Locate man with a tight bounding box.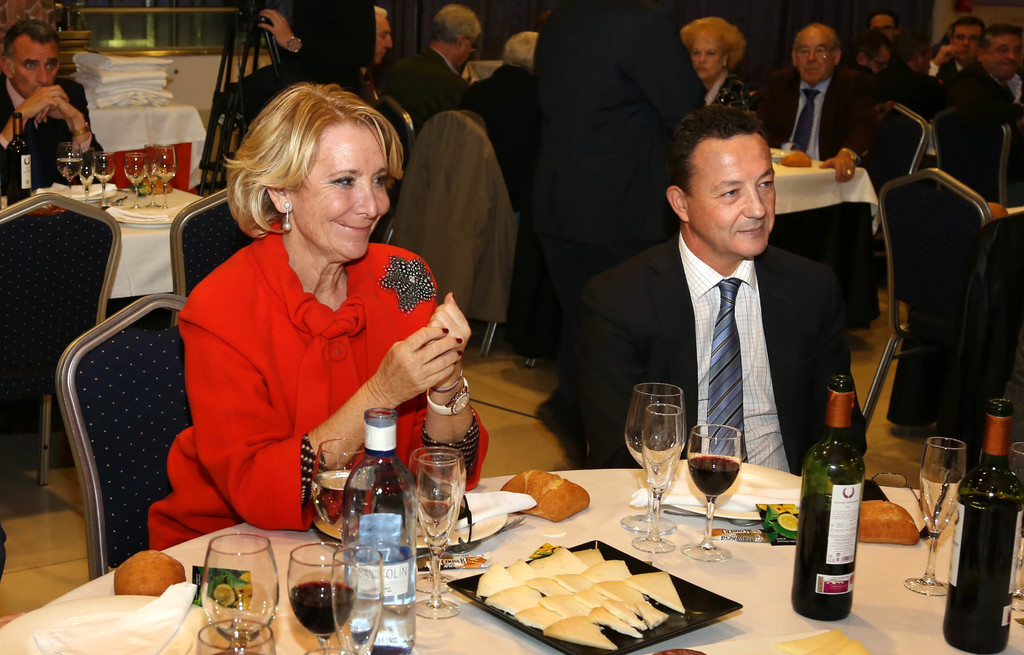
box=[373, 8, 395, 67].
